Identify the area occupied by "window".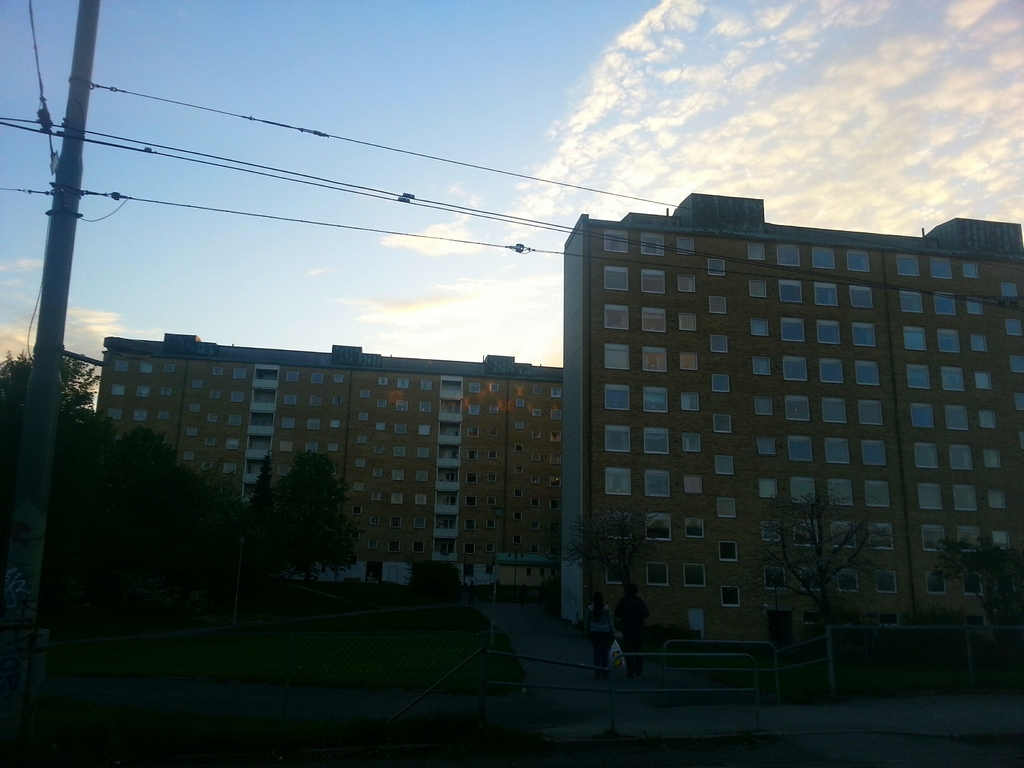
Area: 756 392 774 413.
